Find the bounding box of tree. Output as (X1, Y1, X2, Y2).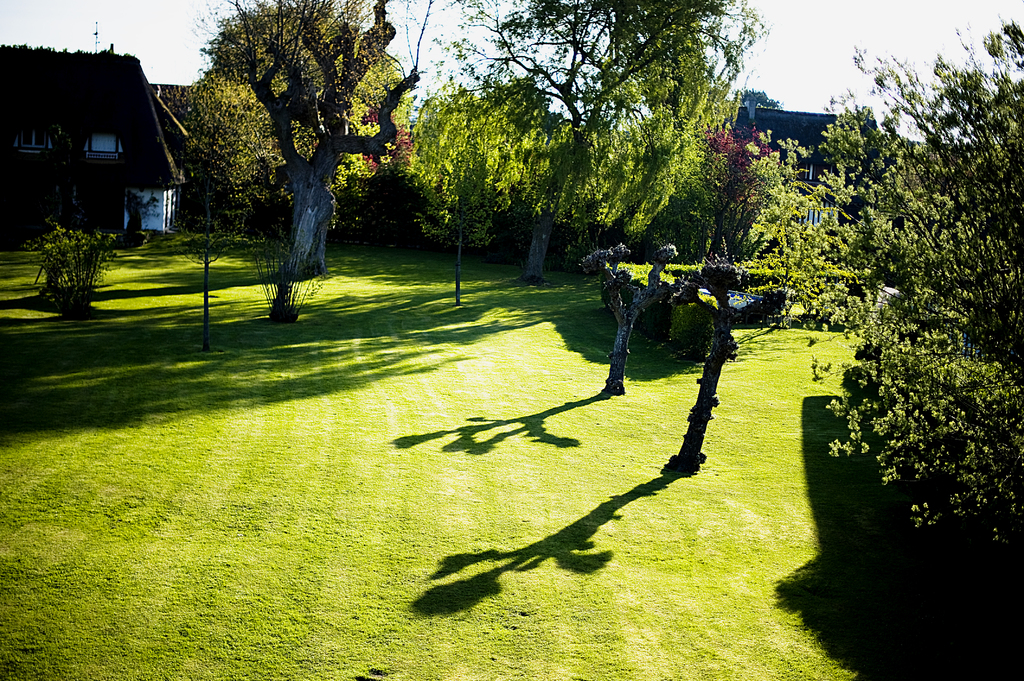
(749, 16, 1023, 550).
